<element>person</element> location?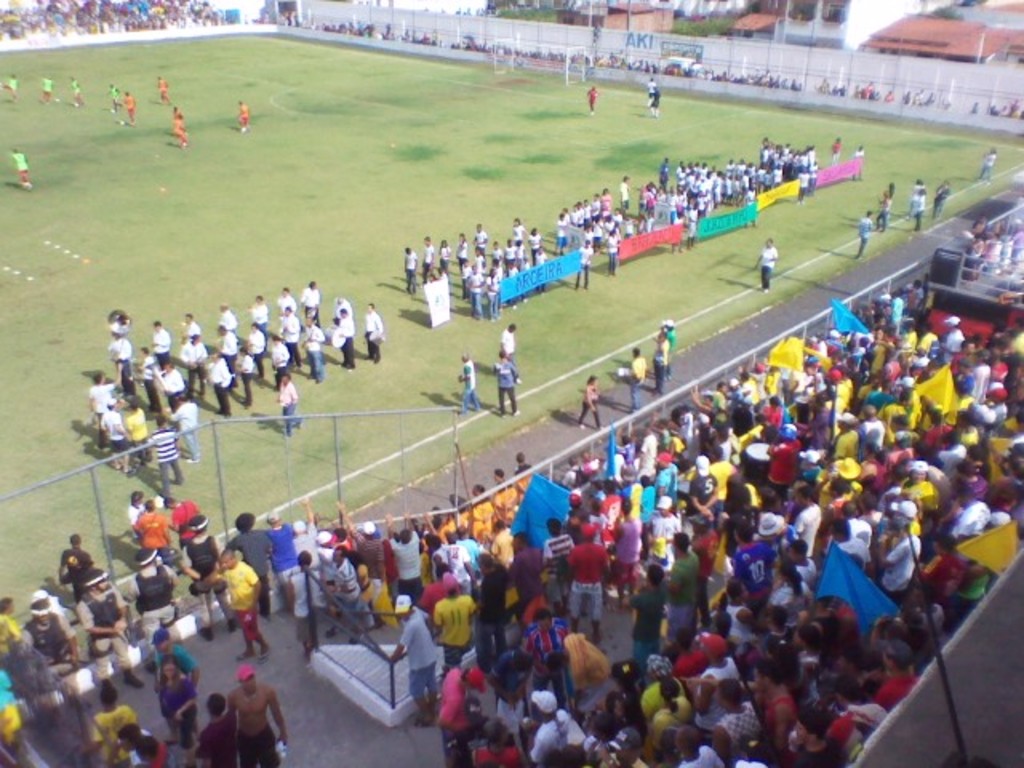
[485, 334, 518, 422]
